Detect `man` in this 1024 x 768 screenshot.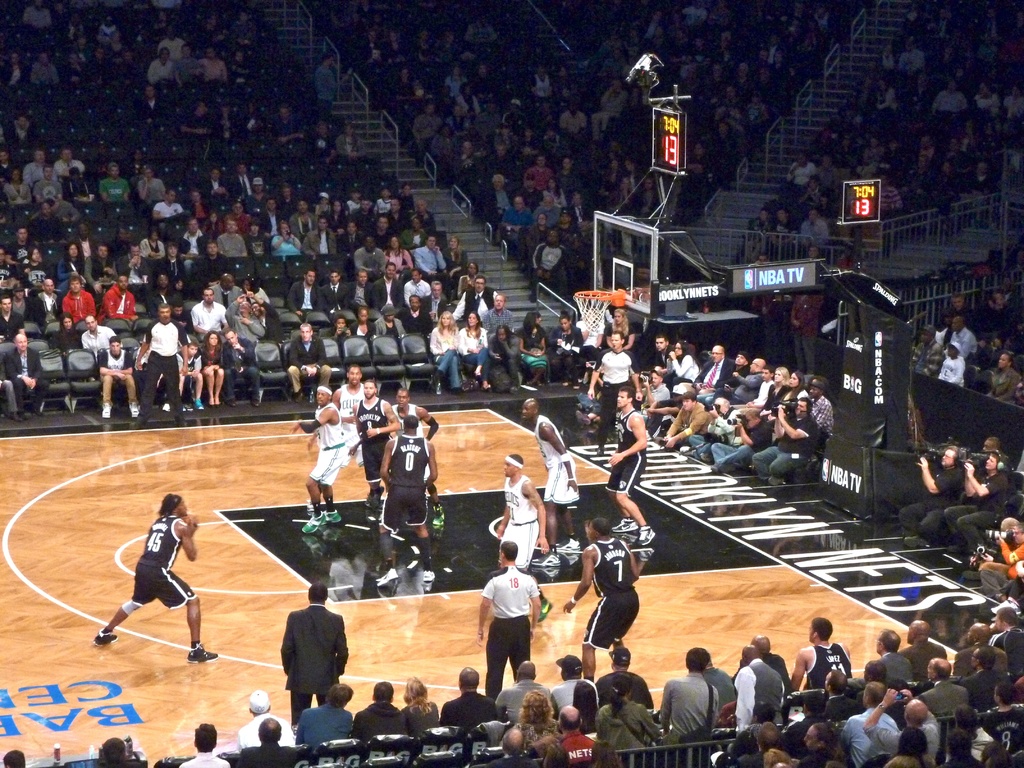
Detection: {"x1": 561, "y1": 520, "x2": 648, "y2": 673}.
